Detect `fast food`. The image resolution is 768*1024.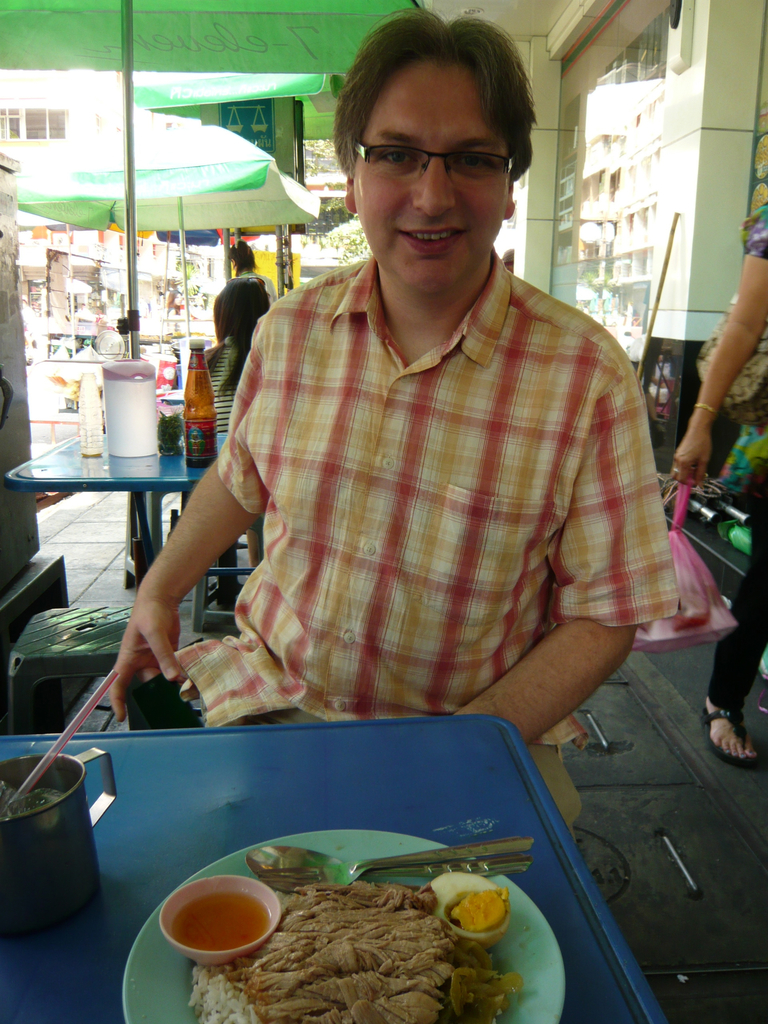
<box>154,853,543,1009</box>.
